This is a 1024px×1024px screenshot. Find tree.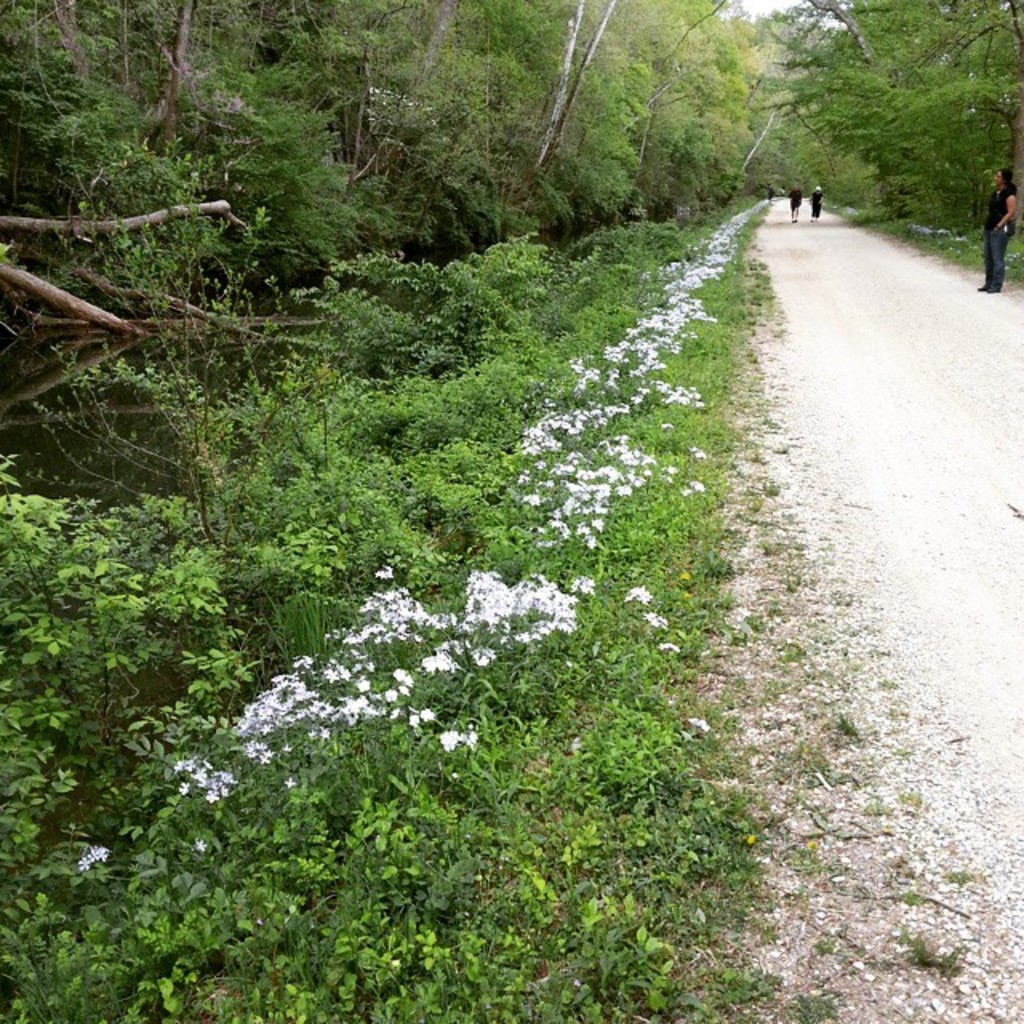
Bounding box: bbox(762, 0, 1022, 235).
